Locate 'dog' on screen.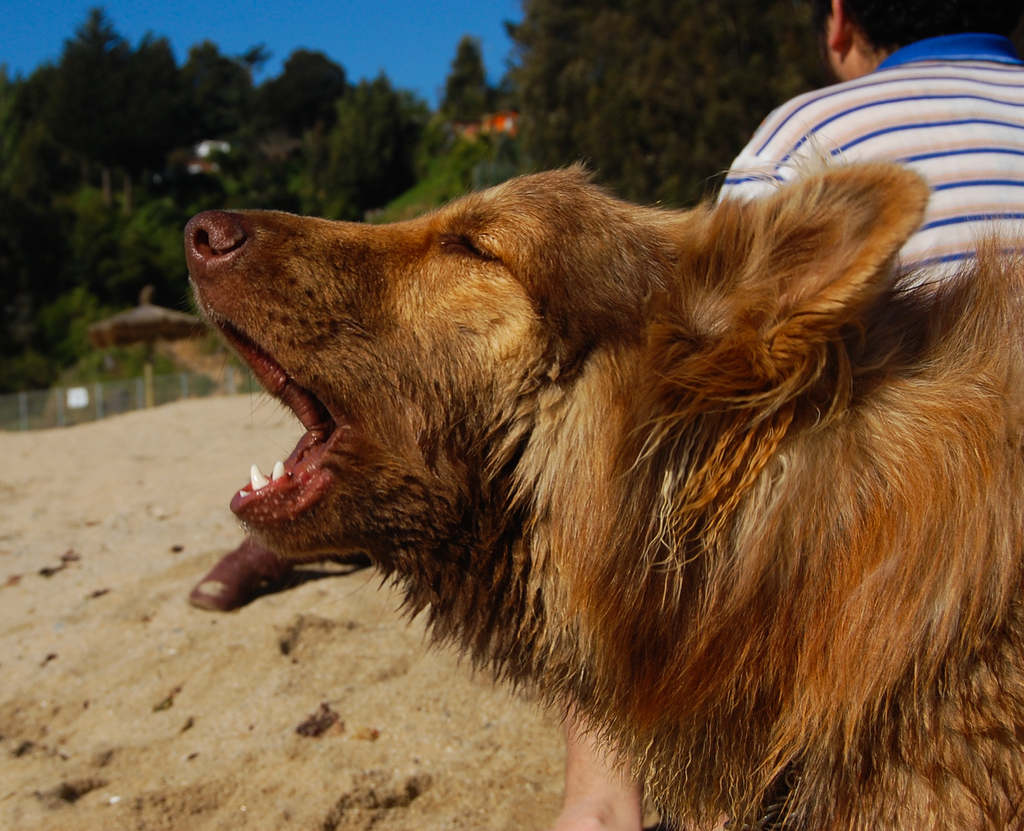
On screen at l=189, t=158, r=1023, b=830.
